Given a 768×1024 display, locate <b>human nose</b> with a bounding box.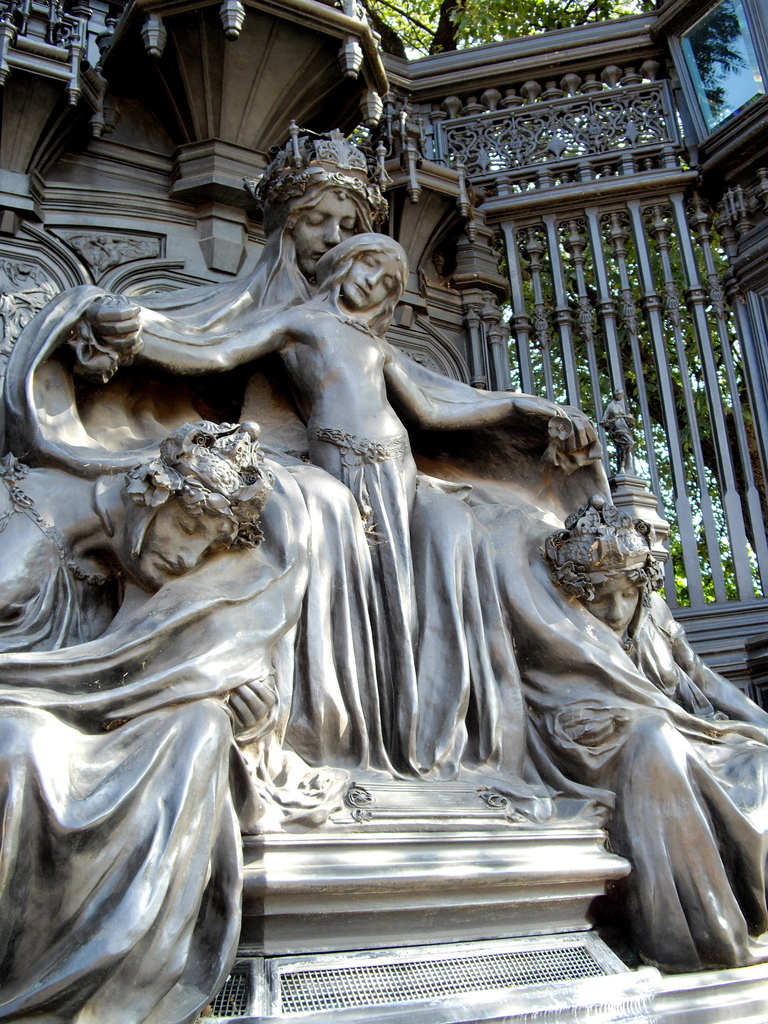
Located: left=365, top=273, right=383, bottom=288.
